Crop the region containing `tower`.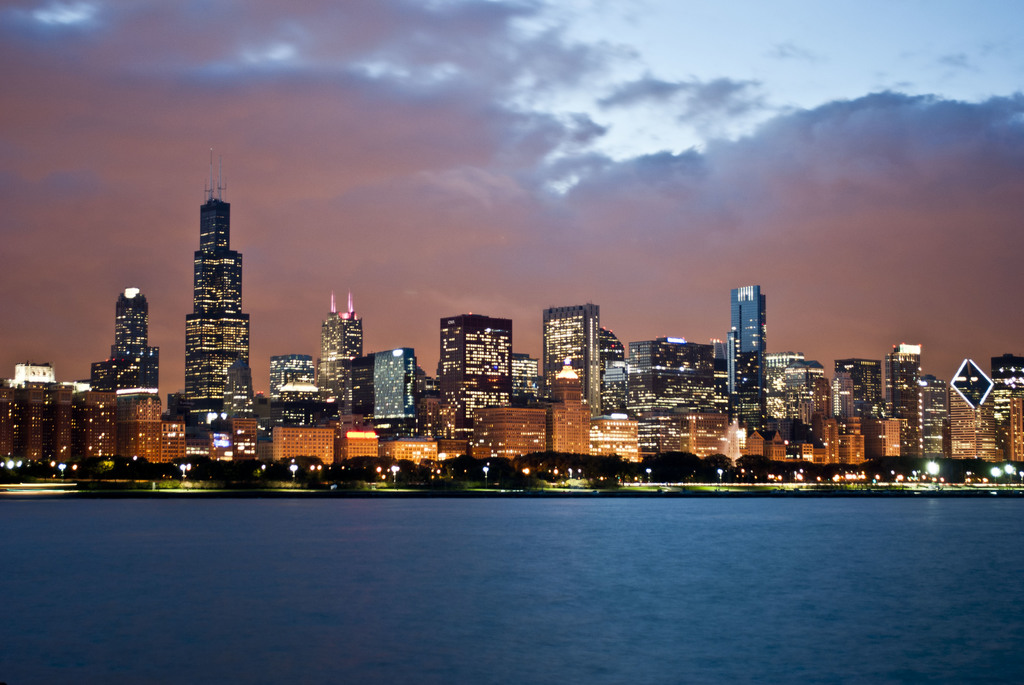
Crop region: 105, 287, 159, 384.
